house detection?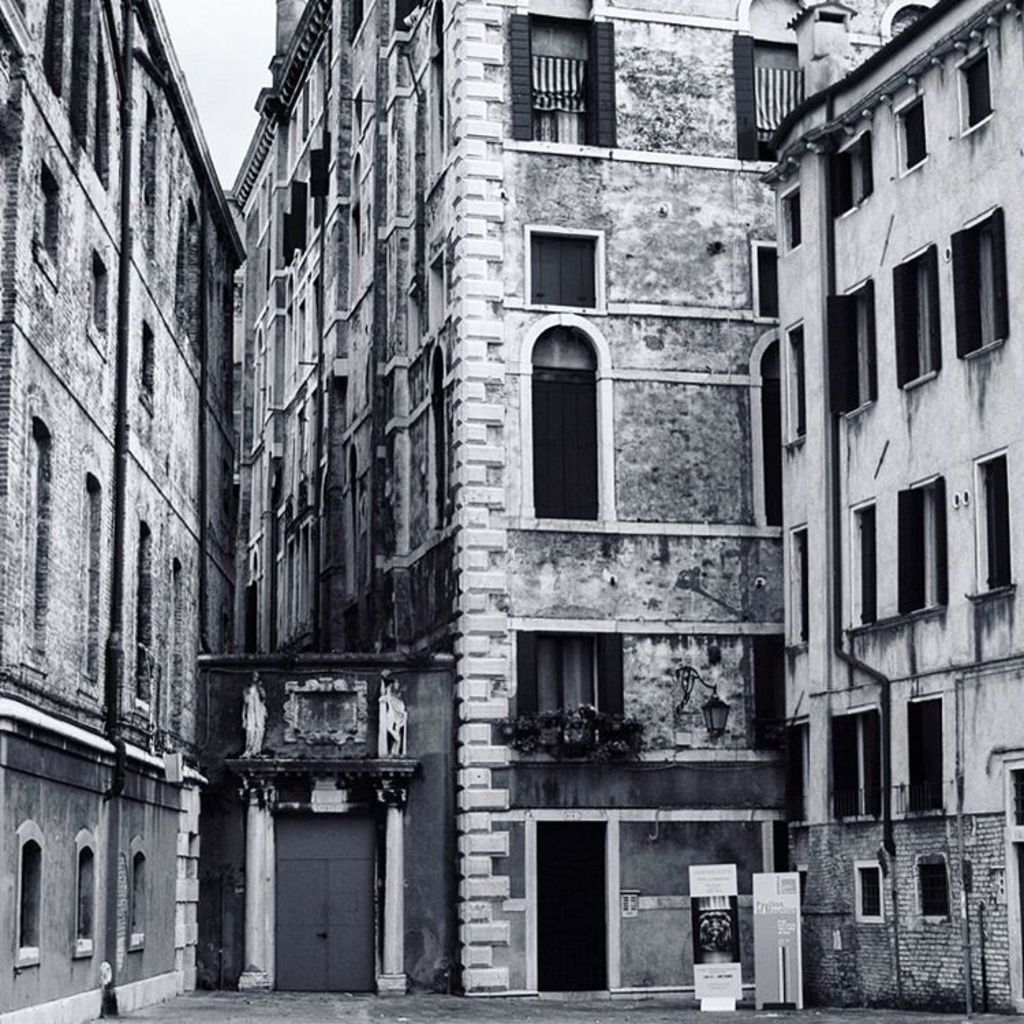
[left=770, top=7, right=1020, bottom=882]
